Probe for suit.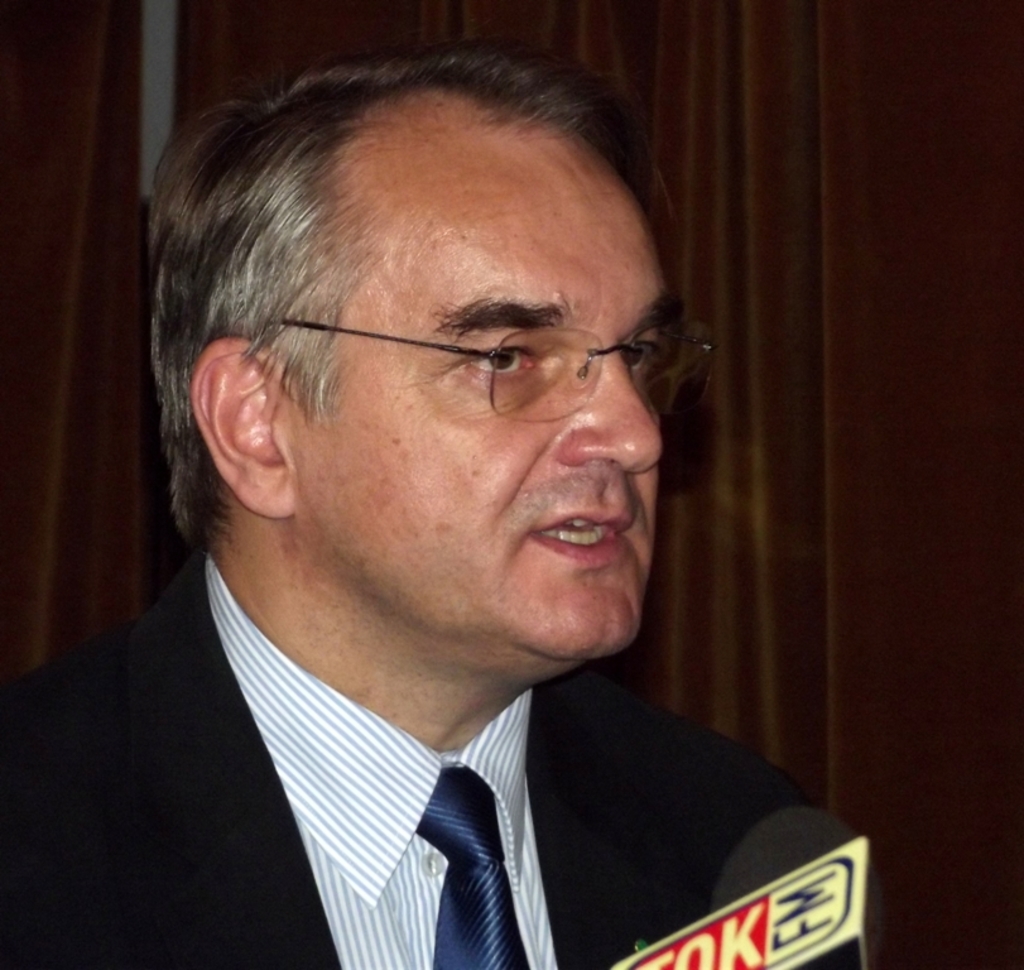
Probe result: rect(62, 580, 827, 967).
